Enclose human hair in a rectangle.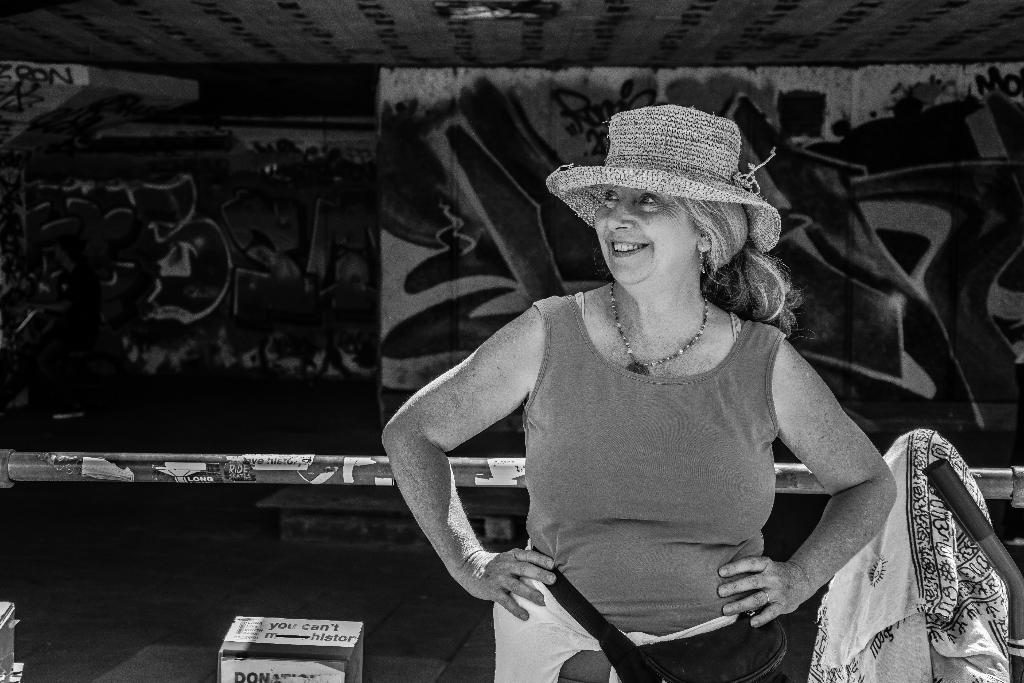
crop(570, 164, 787, 323).
